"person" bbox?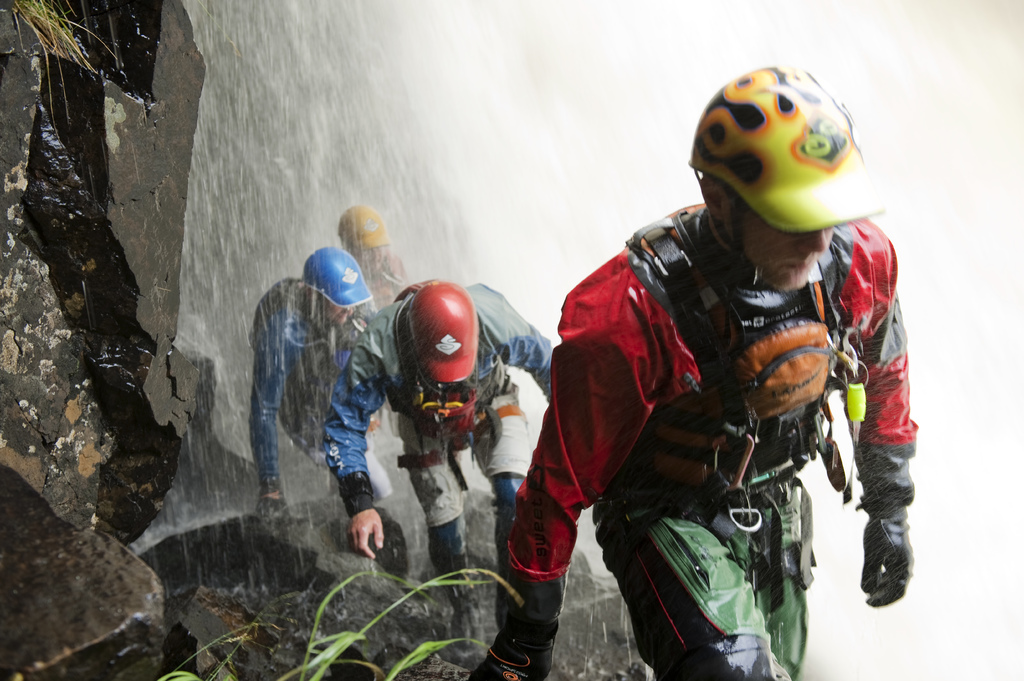
[246, 249, 378, 508]
